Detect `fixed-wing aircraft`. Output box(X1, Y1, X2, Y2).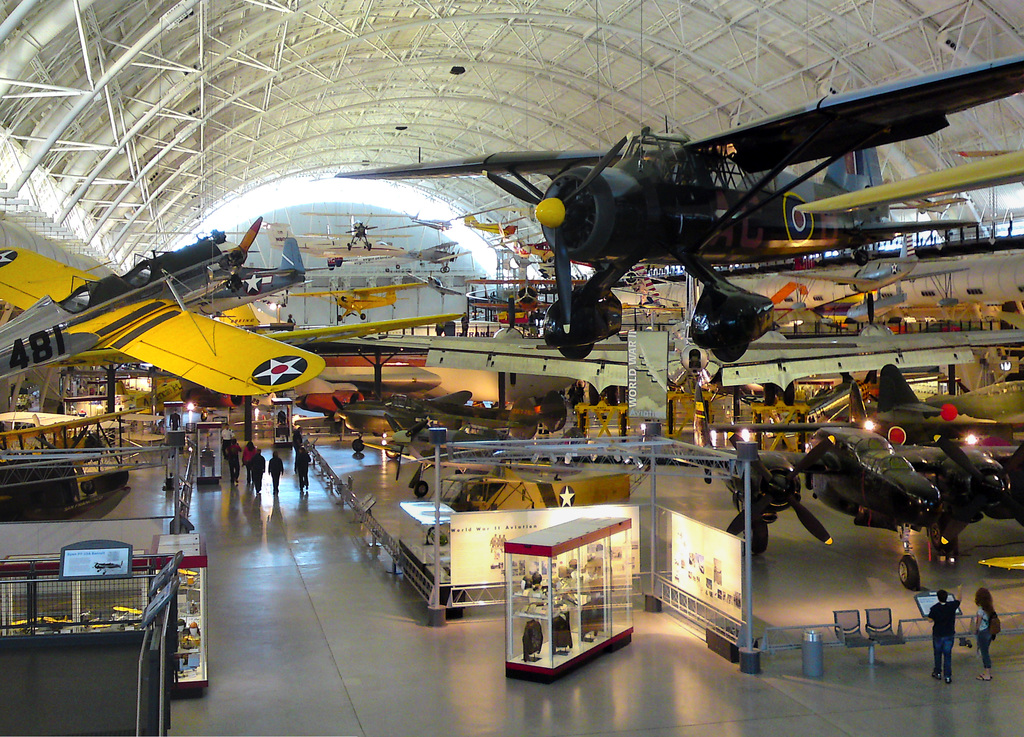
box(776, 230, 961, 322).
